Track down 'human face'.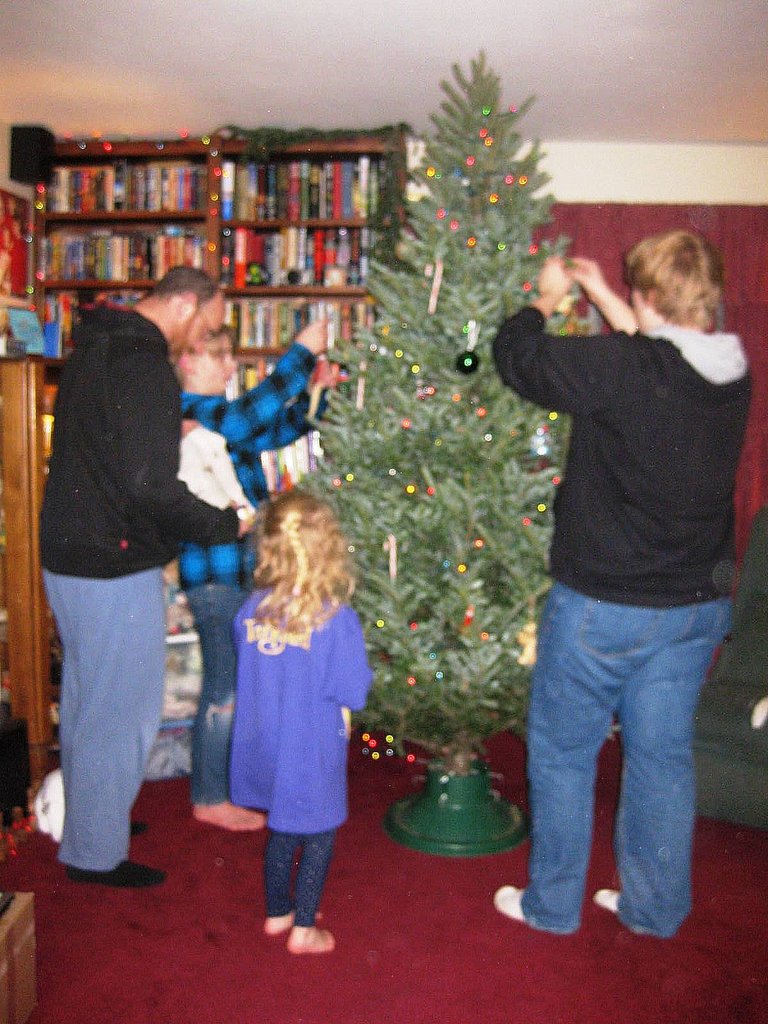
Tracked to <bbox>627, 285, 650, 337</bbox>.
